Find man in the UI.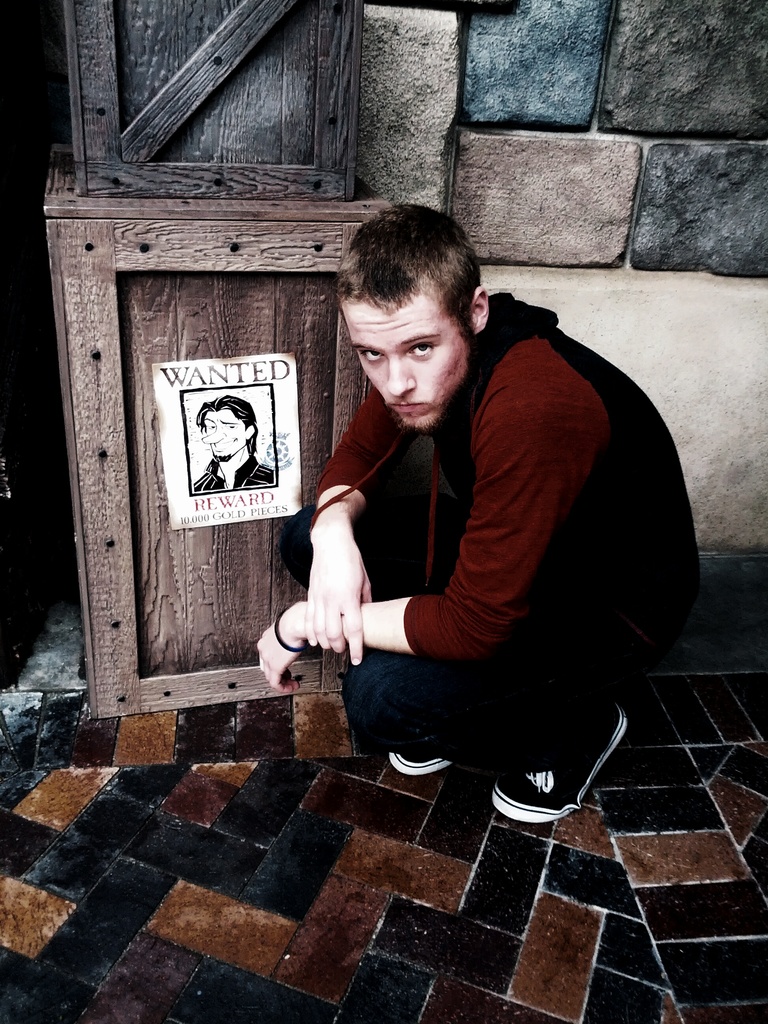
UI element at locate(253, 228, 682, 849).
